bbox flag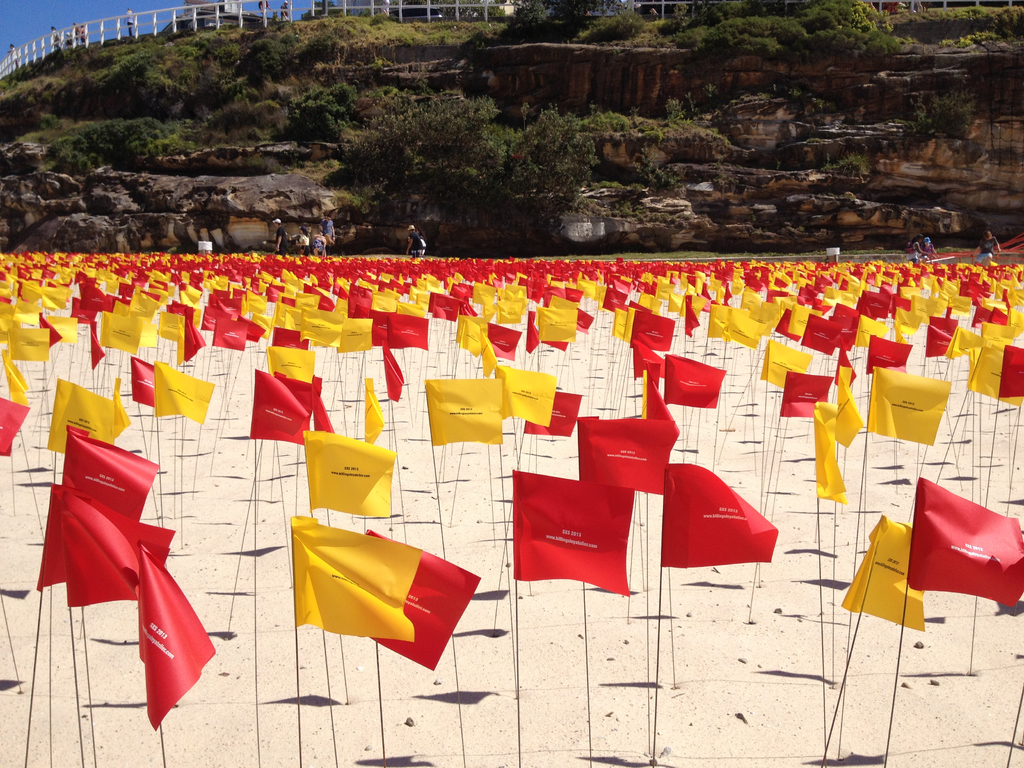
locate(157, 312, 184, 356)
